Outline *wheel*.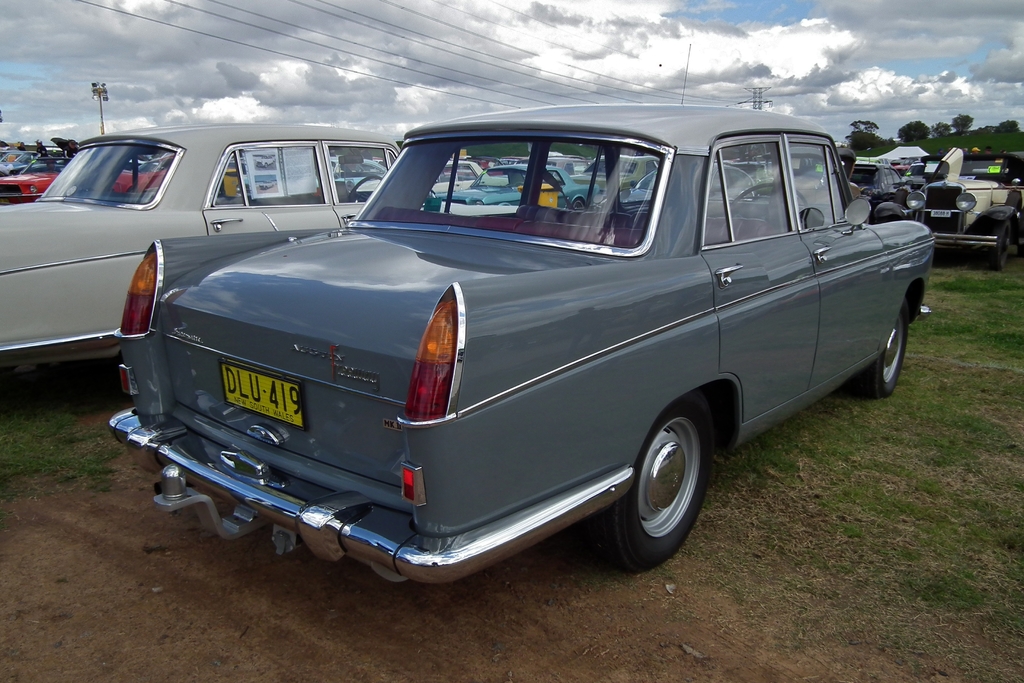
Outline: [left=858, top=297, right=909, bottom=400].
